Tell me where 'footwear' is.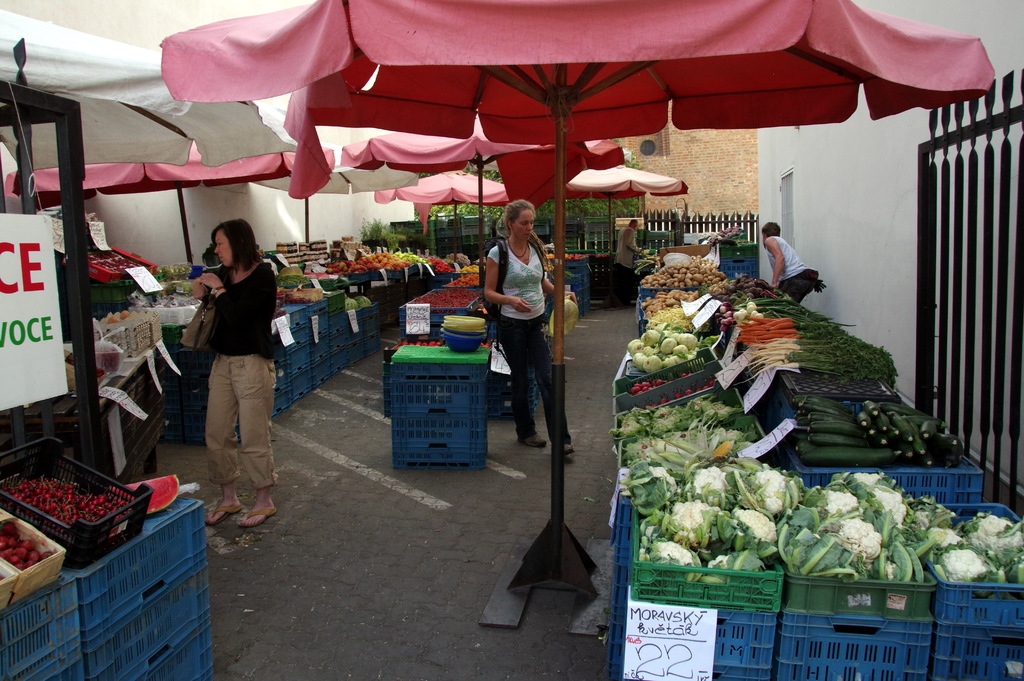
'footwear' is at pyautogui.locateOnScreen(510, 430, 548, 451).
